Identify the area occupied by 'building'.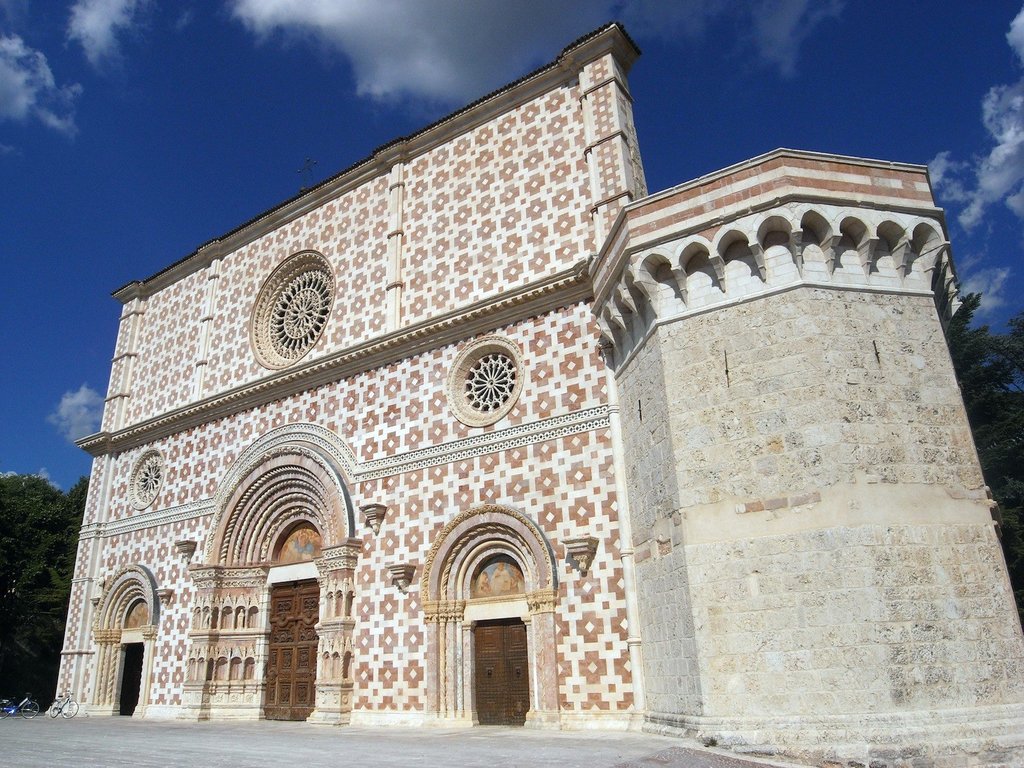
Area: <box>47,18,1023,767</box>.
